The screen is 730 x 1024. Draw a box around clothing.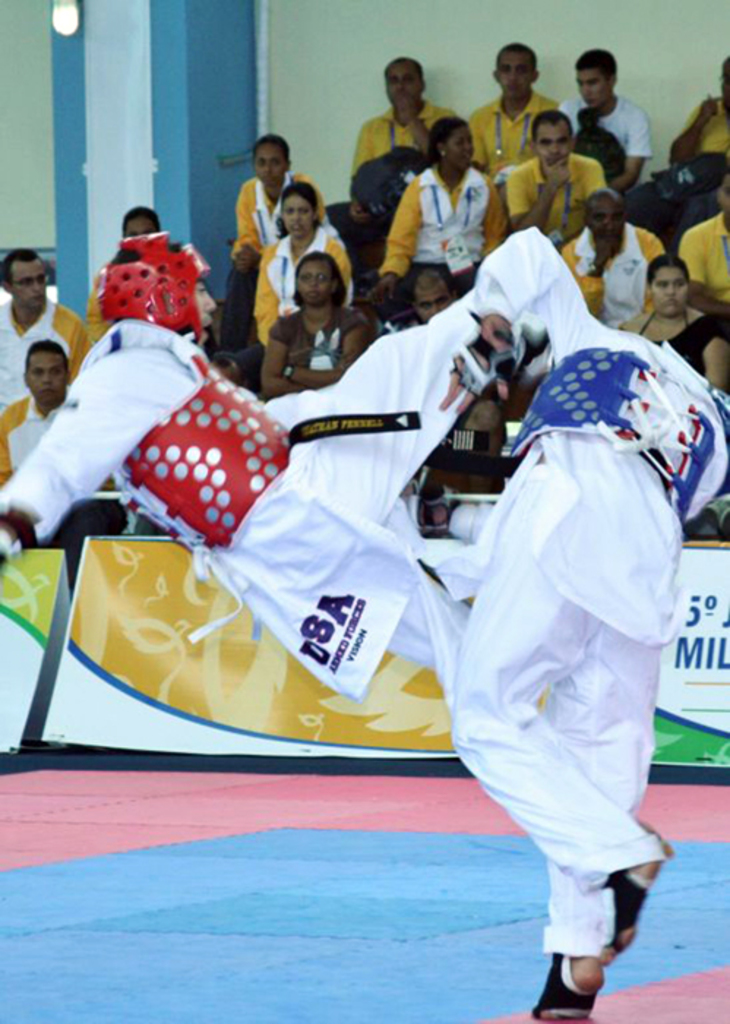
Rect(0, 323, 454, 690).
